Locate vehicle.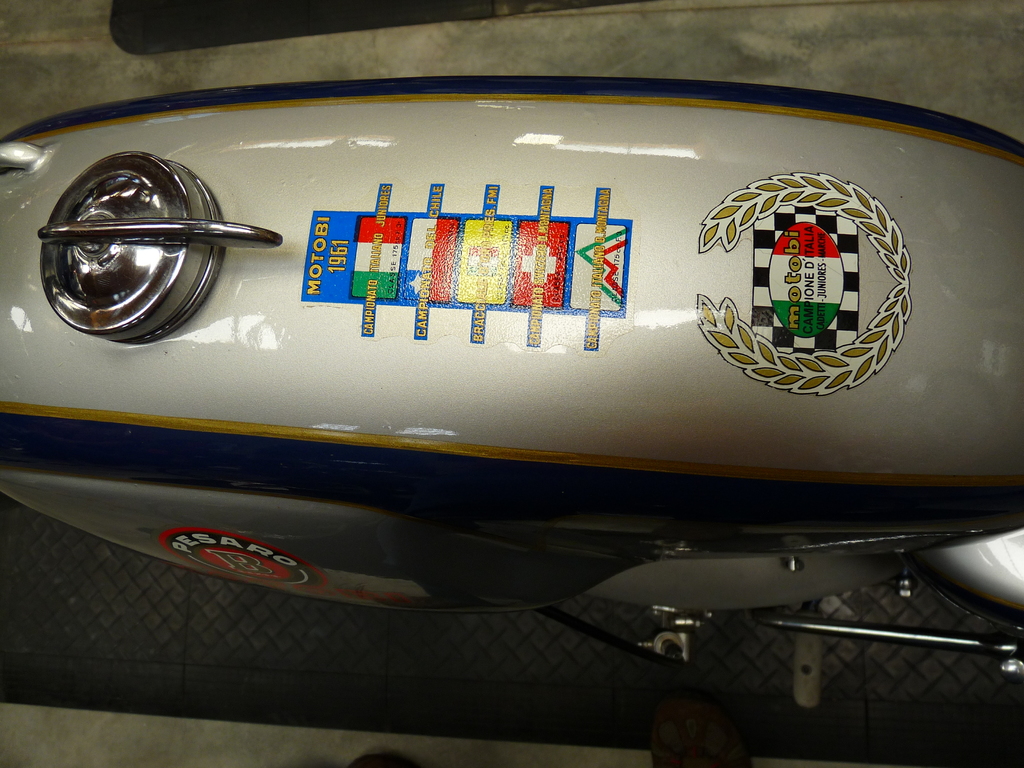
Bounding box: pyautogui.locateOnScreen(0, 77, 1023, 712).
